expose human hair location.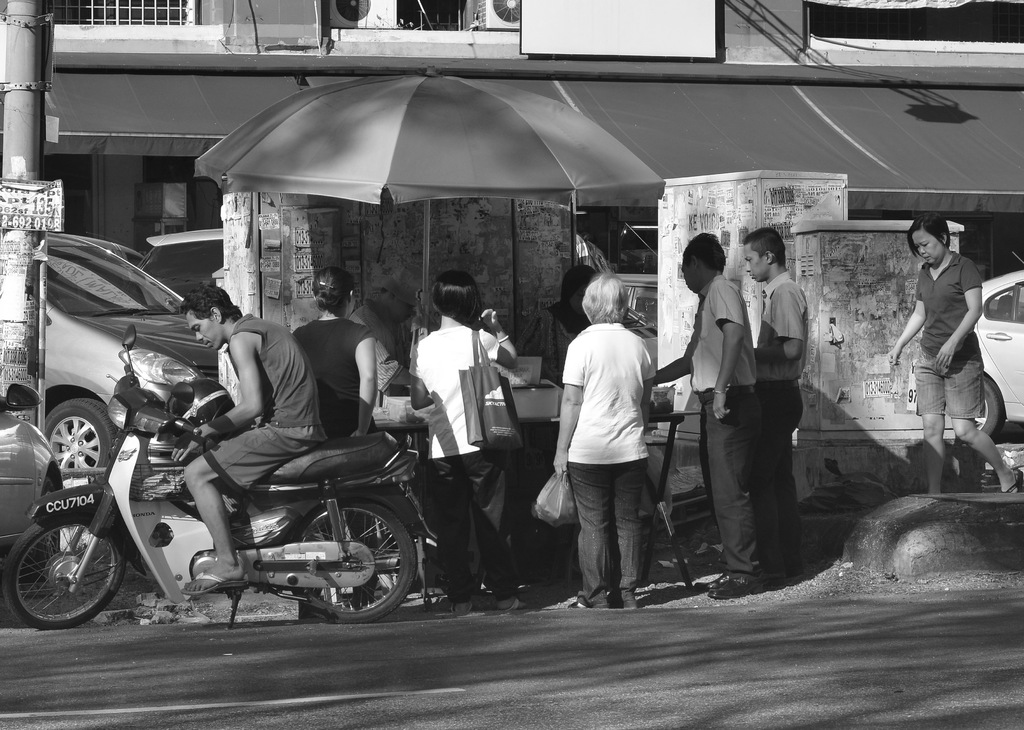
Exposed at (left=557, top=265, right=604, bottom=309).
